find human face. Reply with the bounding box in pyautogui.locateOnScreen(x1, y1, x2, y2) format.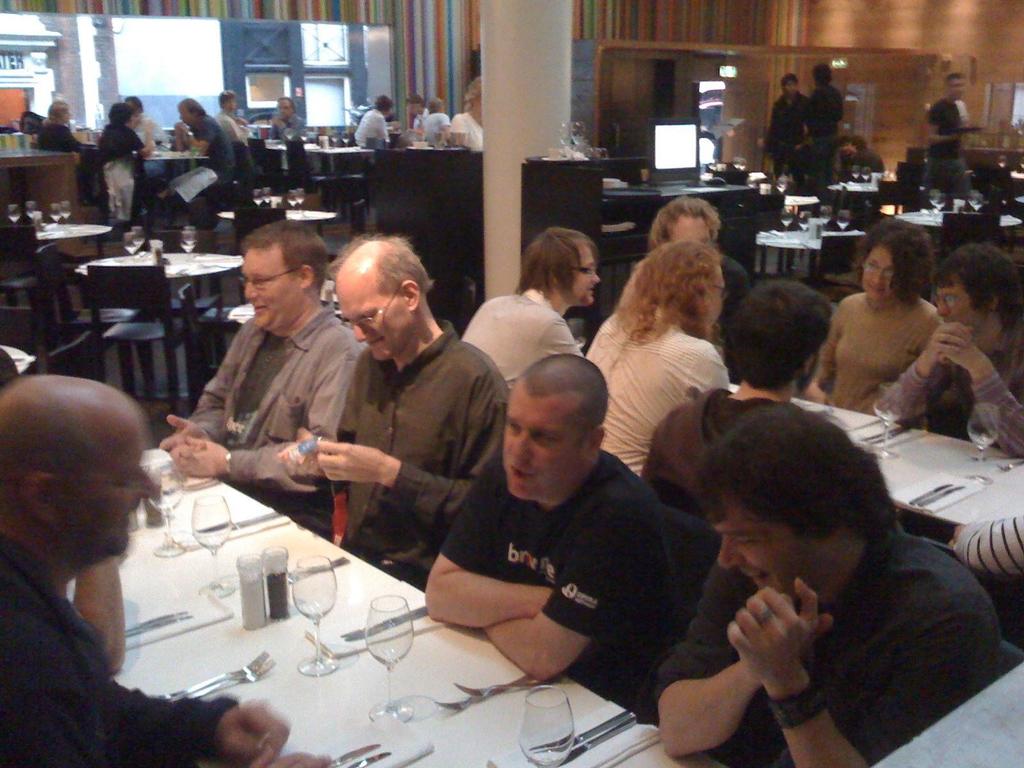
pyautogui.locateOnScreen(501, 390, 580, 500).
